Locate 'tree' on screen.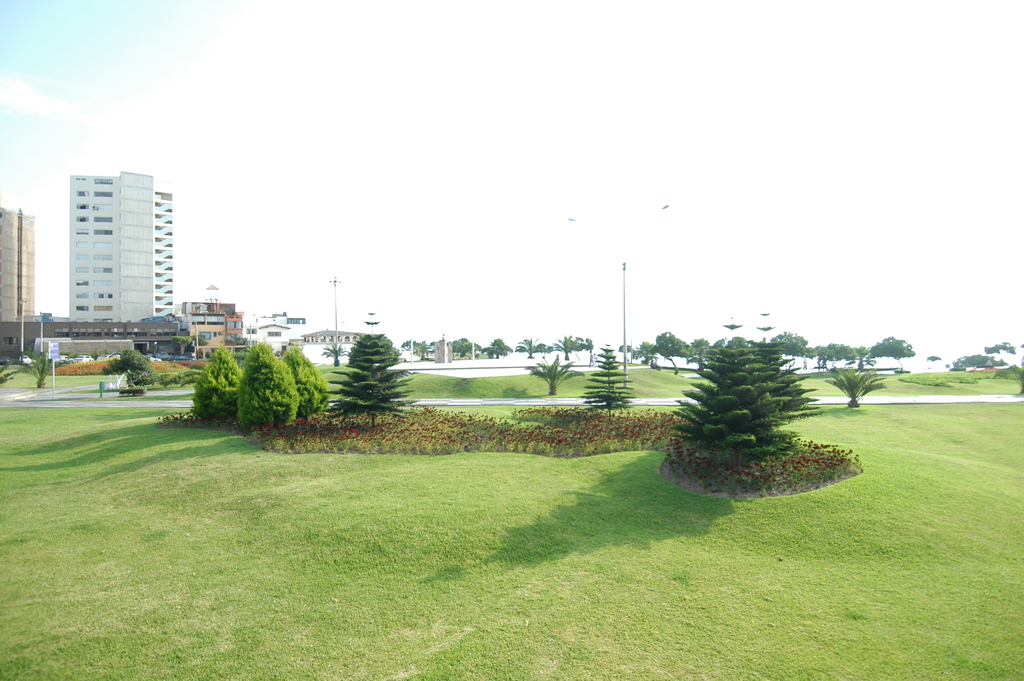
On screen at bbox(817, 363, 886, 416).
